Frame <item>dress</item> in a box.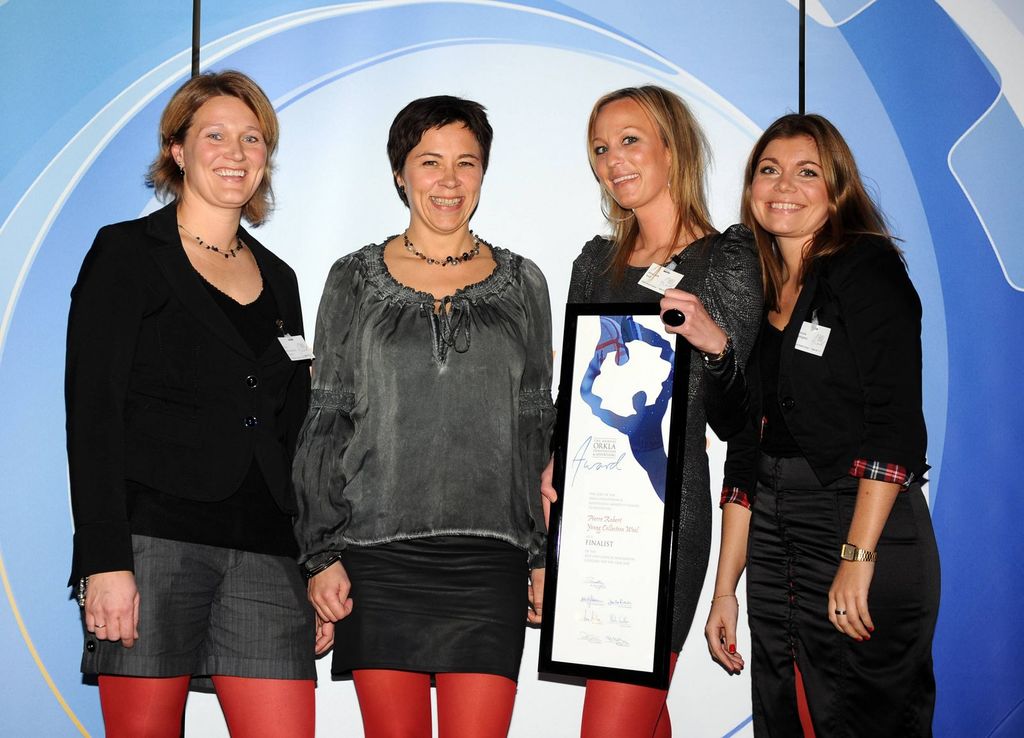
547, 219, 766, 654.
